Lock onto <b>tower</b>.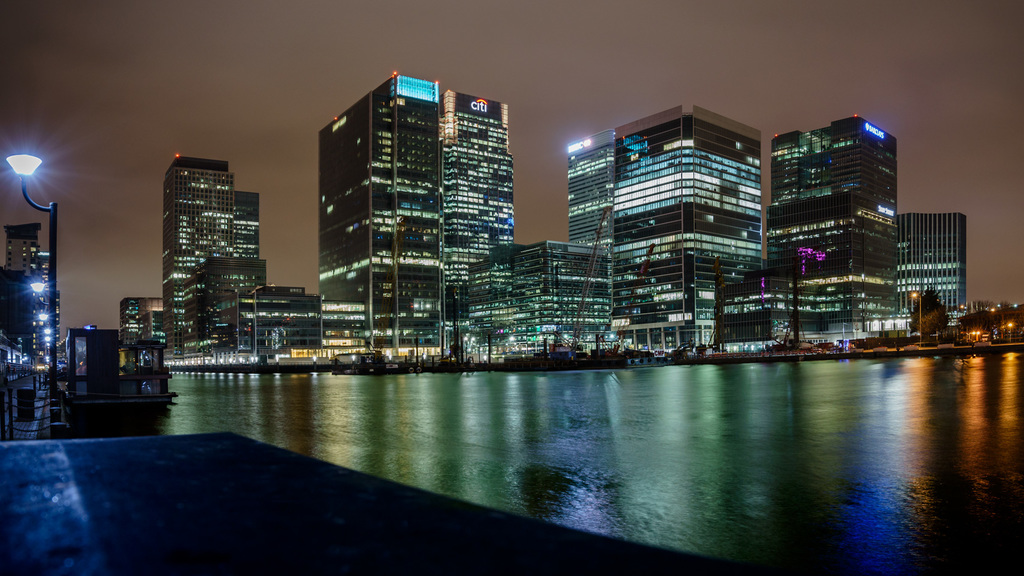
Locked: bbox=[163, 154, 234, 355].
